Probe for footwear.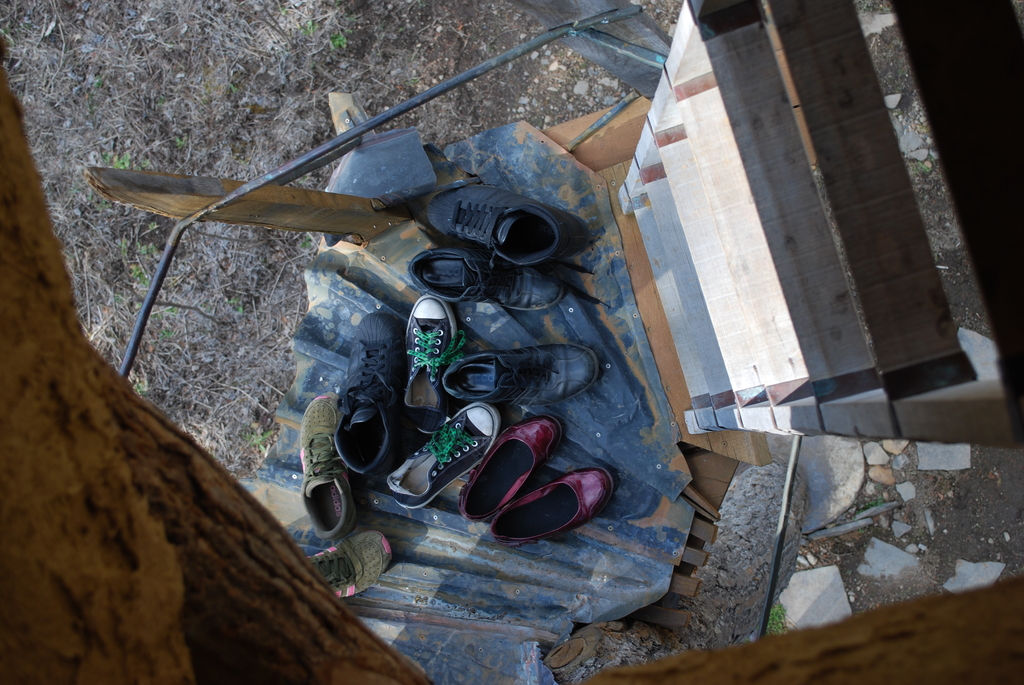
Probe result: BBox(420, 182, 605, 268).
